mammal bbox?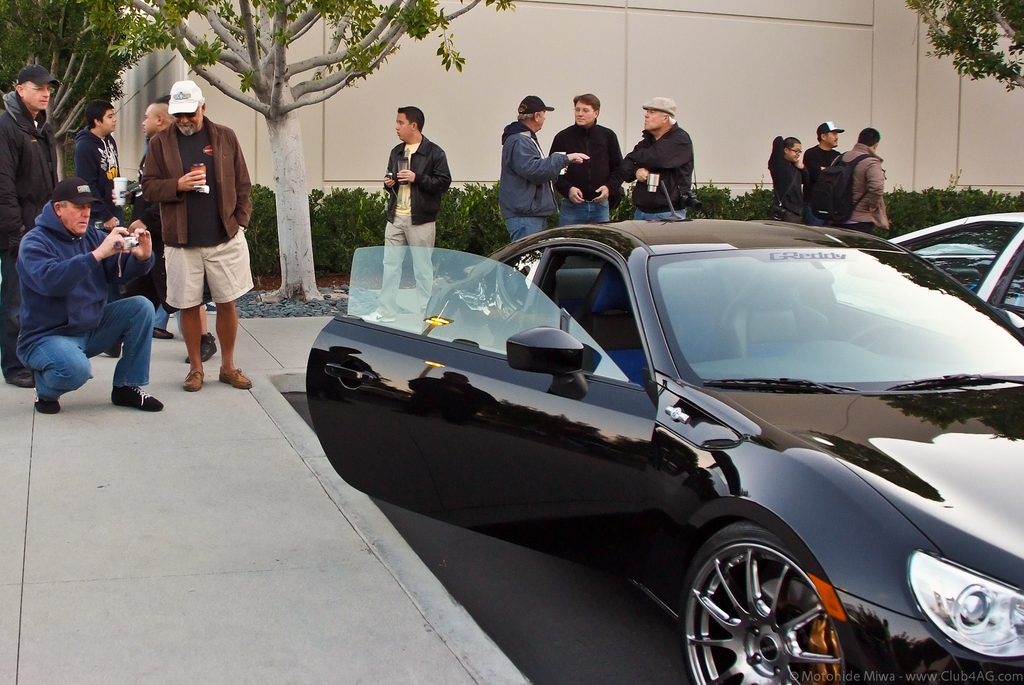
(left=547, top=99, right=621, bottom=220)
